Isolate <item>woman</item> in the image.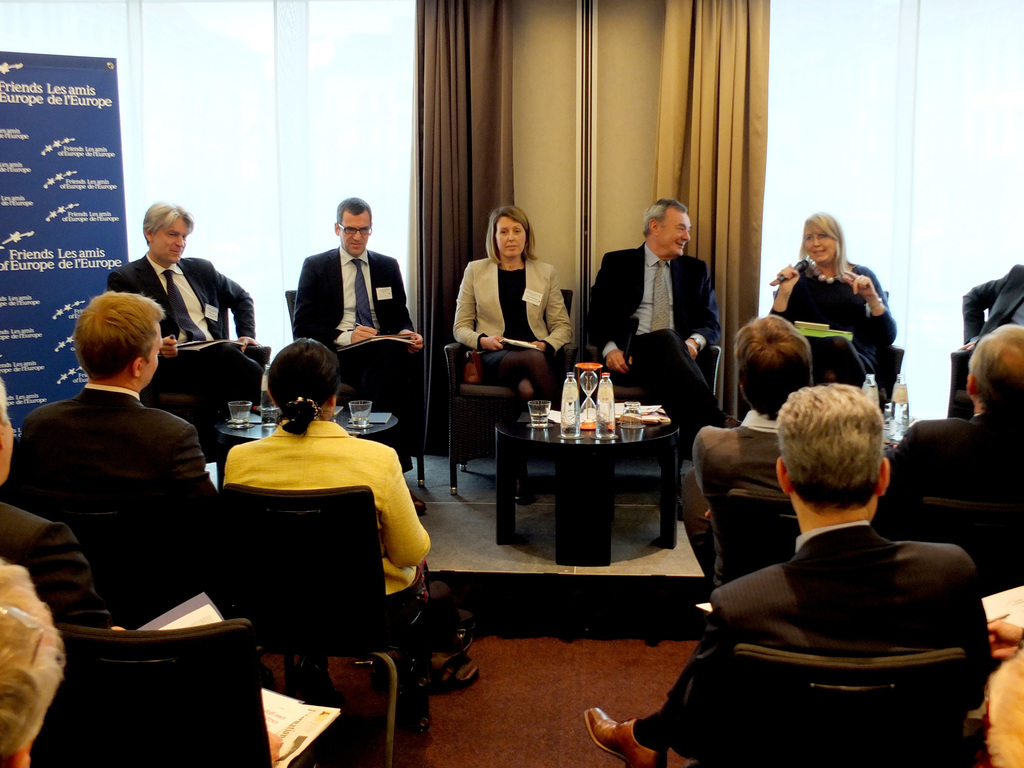
Isolated region: [451,207,575,505].
